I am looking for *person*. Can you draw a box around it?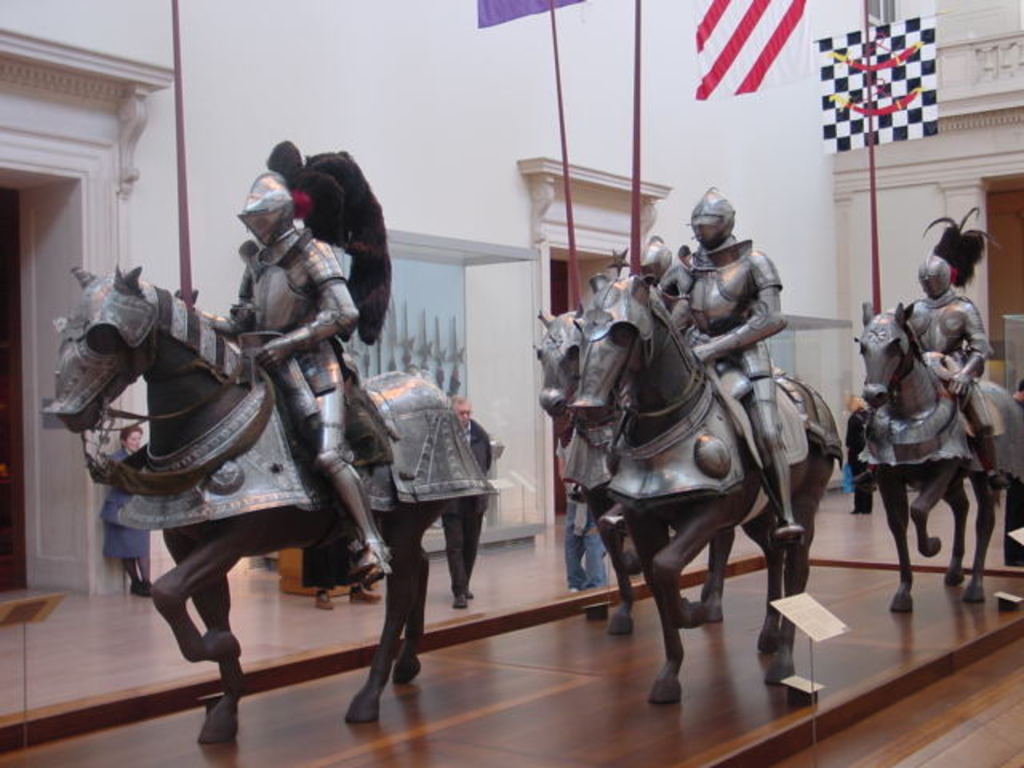
Sure, the bounding box is 851,250,1011,494.
